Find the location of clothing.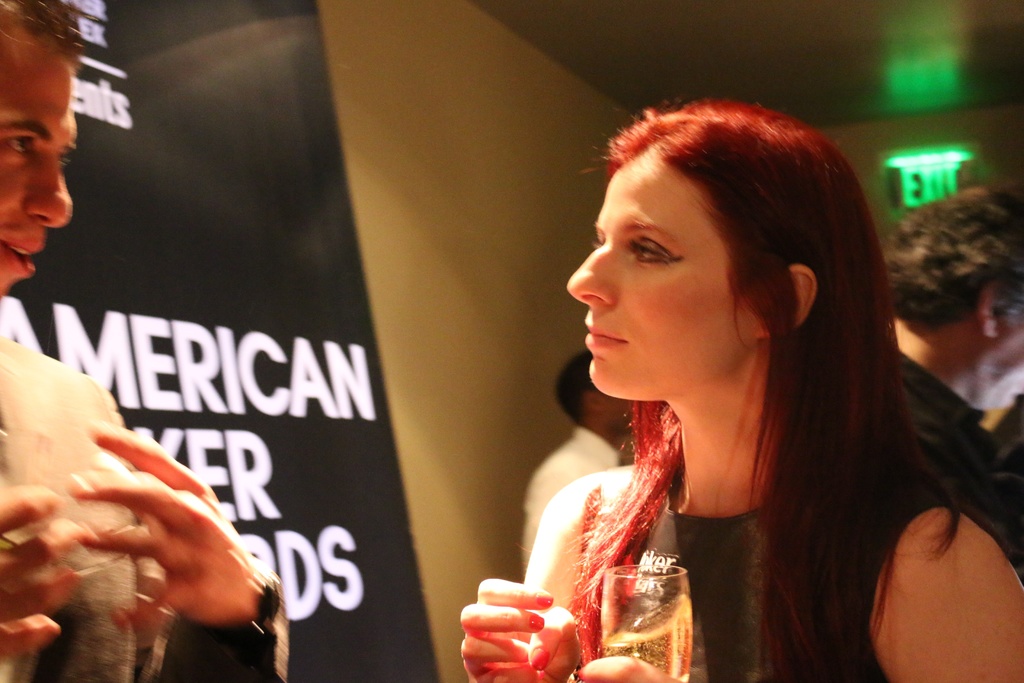
Location: detection(0, 336, 294, 682).
